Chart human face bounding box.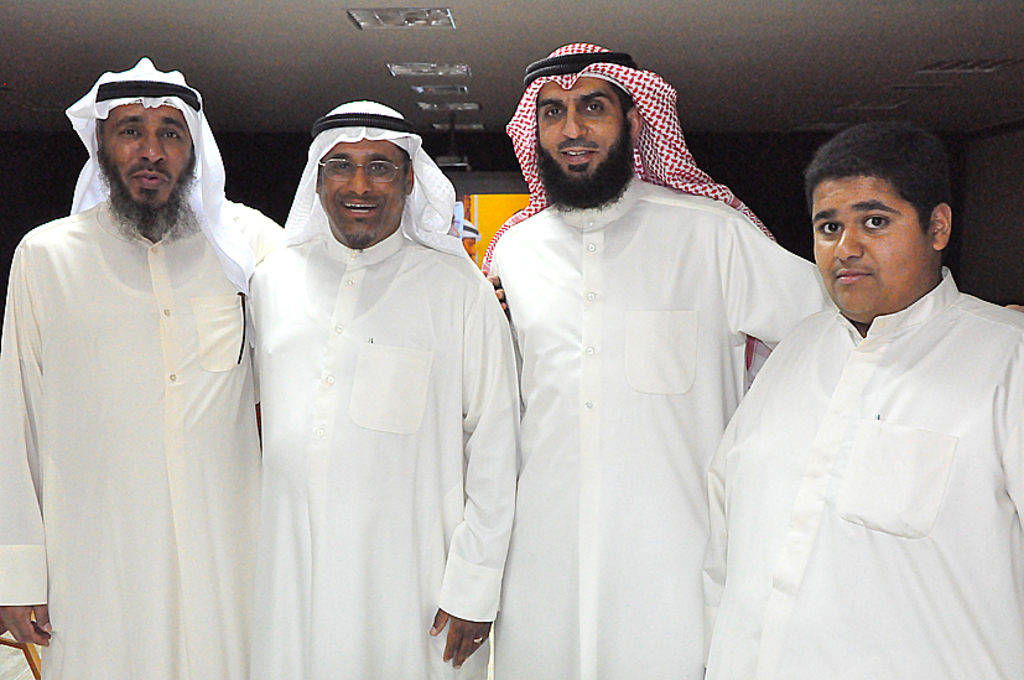
Charted: x1=319, y1=141, x2=404, y2=243.
